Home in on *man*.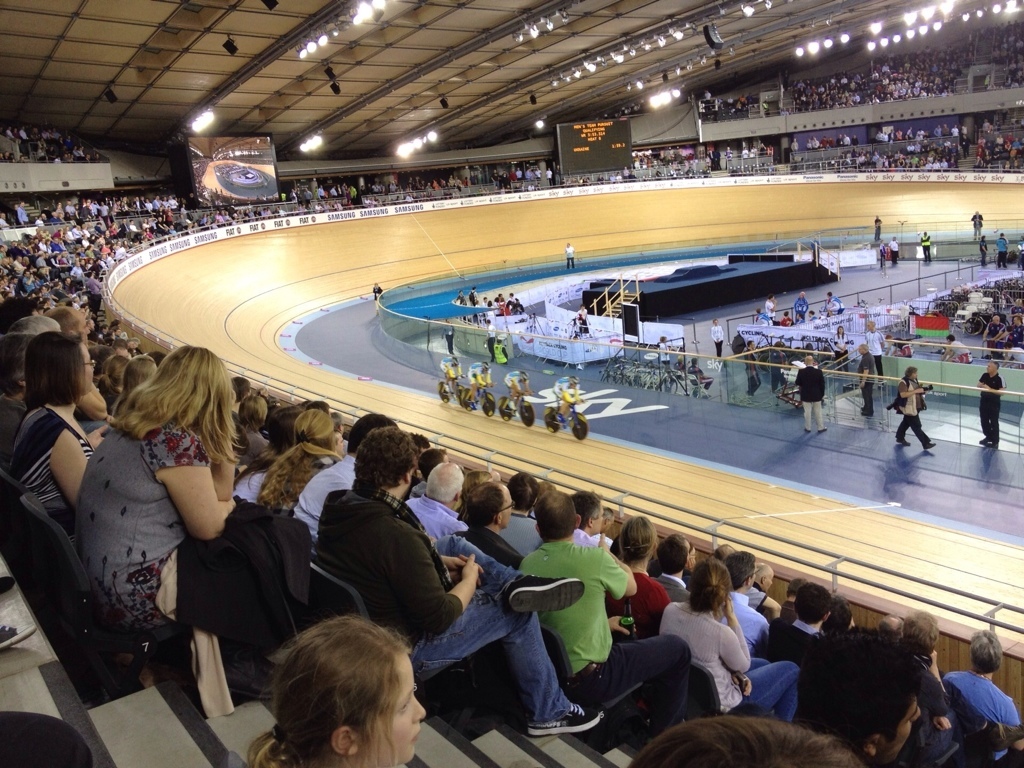
Homed in at pyautogui.locateOnScreen(892, 365, 936, 451).
